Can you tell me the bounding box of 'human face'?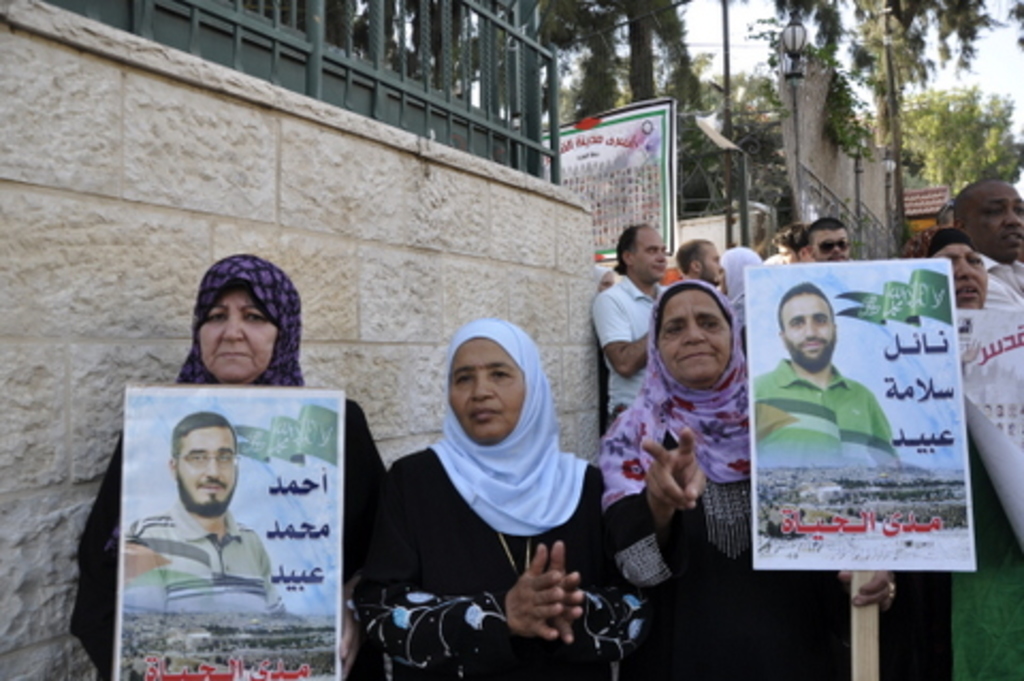
[x1=809, y1=226, x2=849, y2=260].
